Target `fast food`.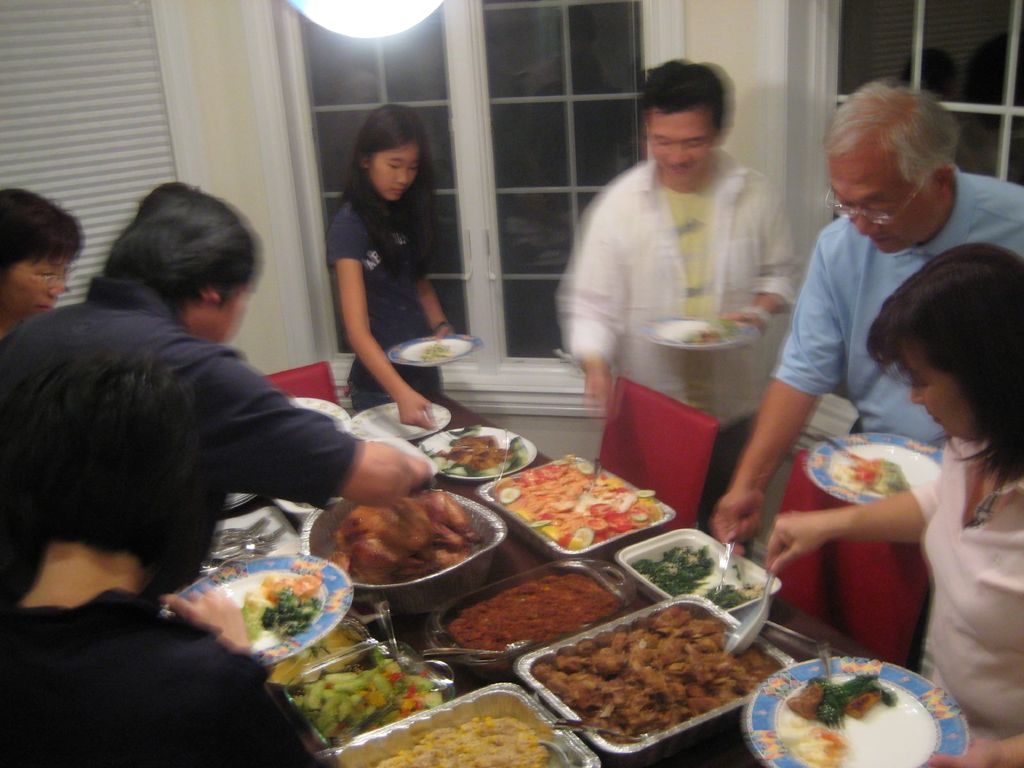
Target region: x1=296, y1=644, x2=446, y2=745.
